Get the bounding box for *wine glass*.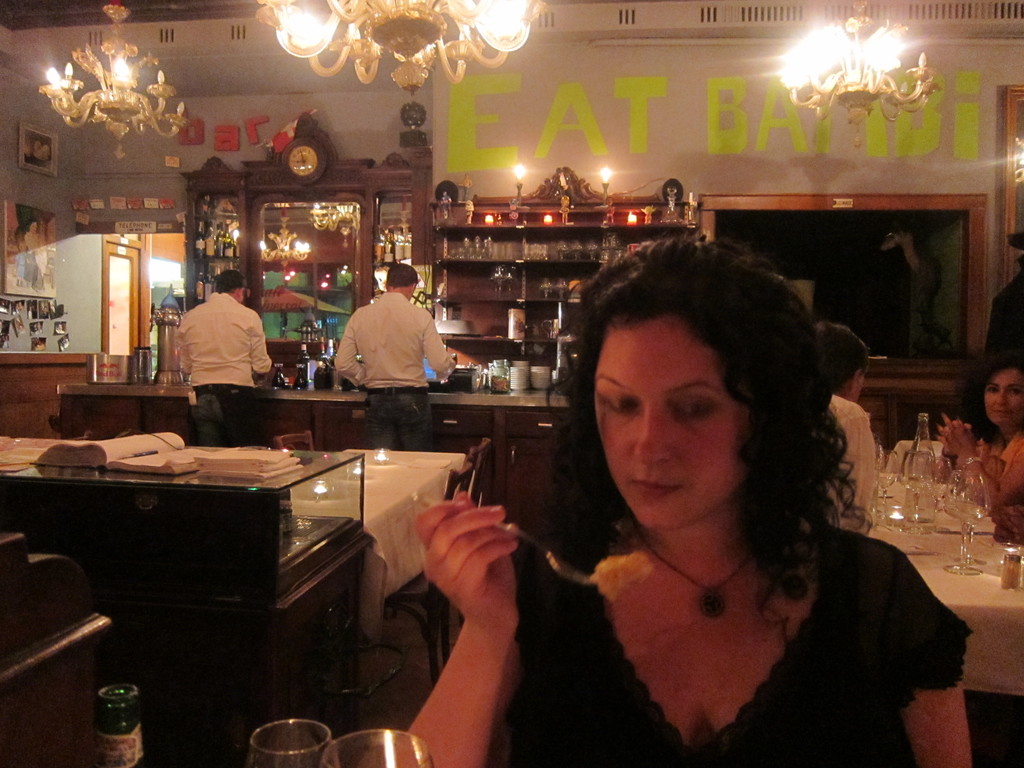
<region>870, 446, 901, 529</region>.
